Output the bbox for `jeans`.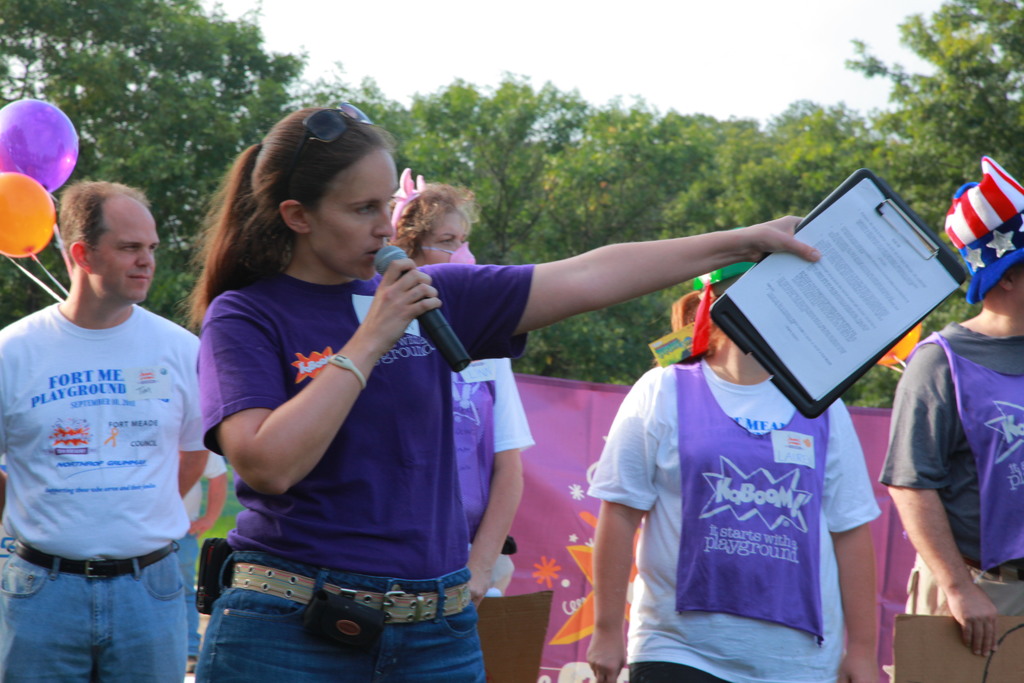
{"left": 21, "top": 553, "right": 200, "bottom": 679}.
